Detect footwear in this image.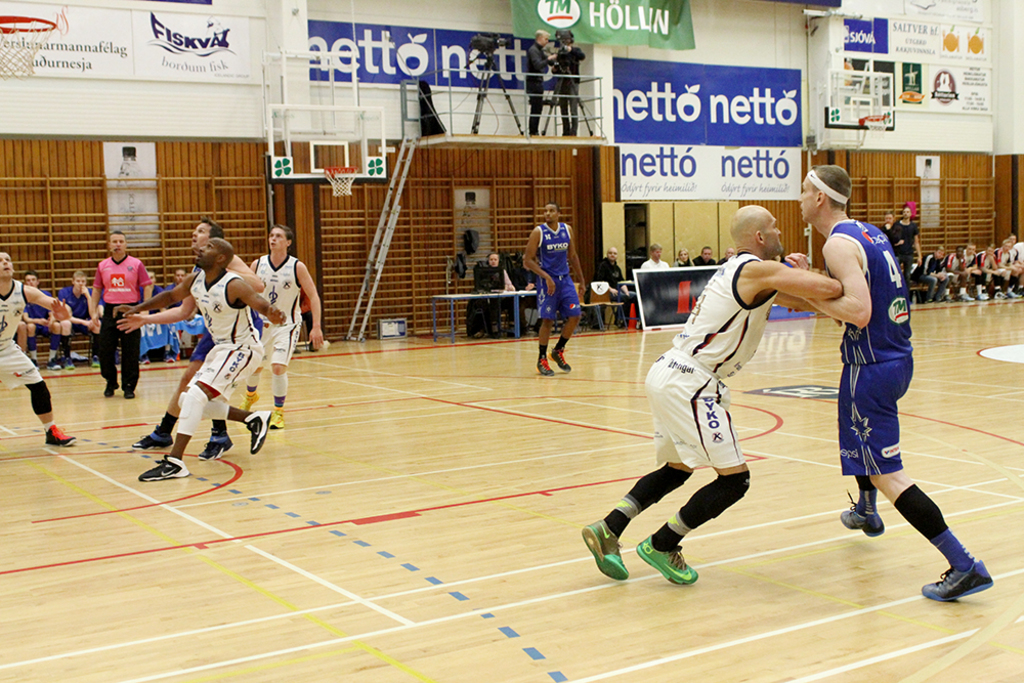
Detection: BBox(136, 422, 176, 444).
